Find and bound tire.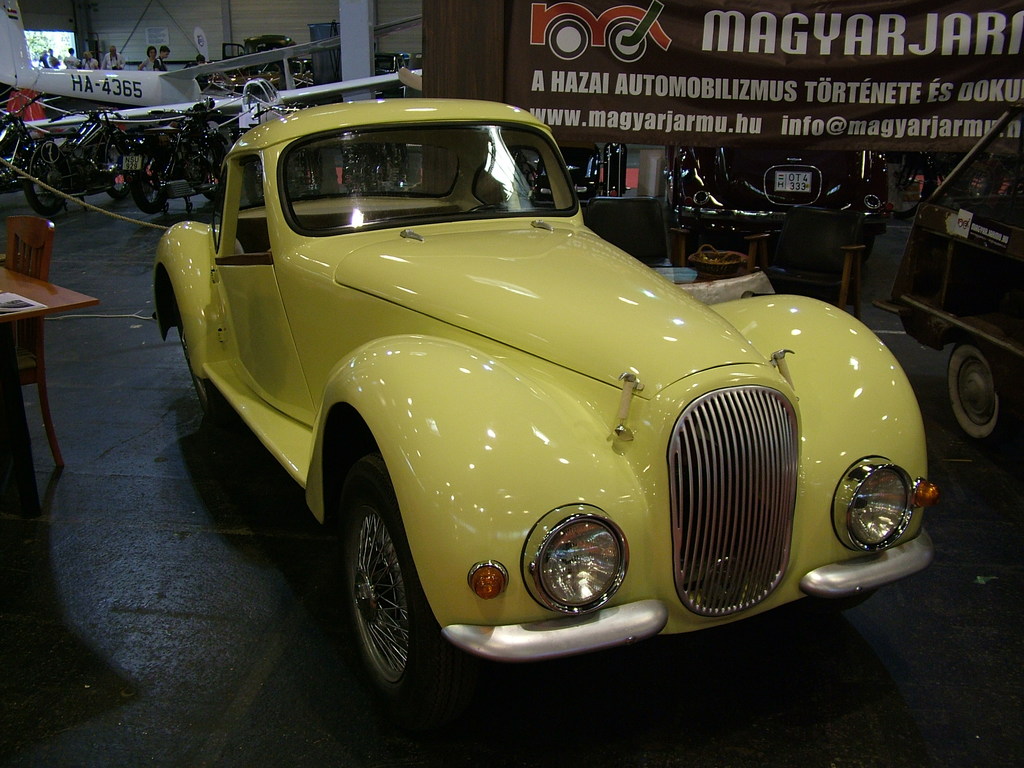
Bound: {"left": 123, "top": 155, "right": 171, "bottom": 214}.
